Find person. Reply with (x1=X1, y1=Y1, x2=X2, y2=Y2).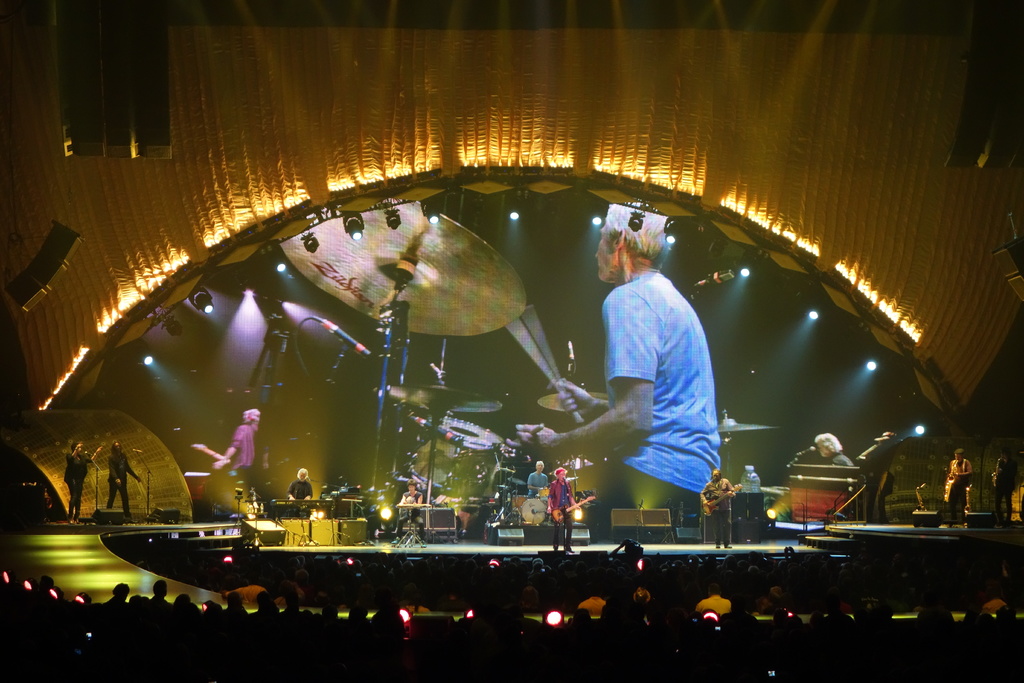
(x1=543, y1=469, x2=583, y2=548).
